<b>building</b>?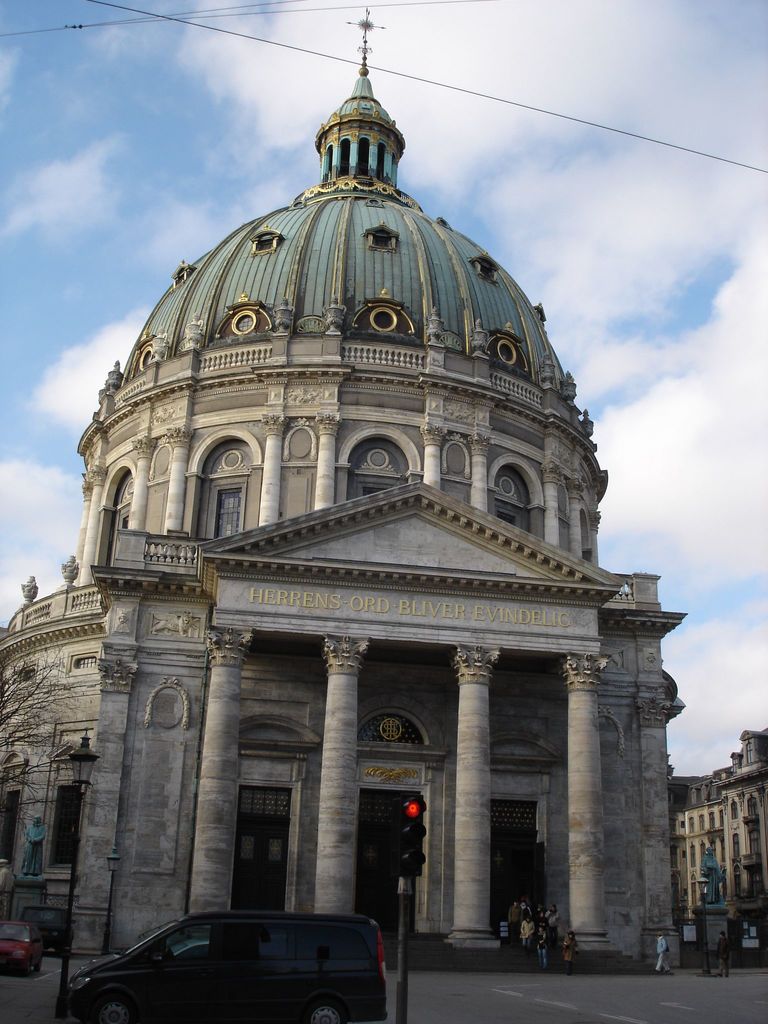
(0,4,700,960)
